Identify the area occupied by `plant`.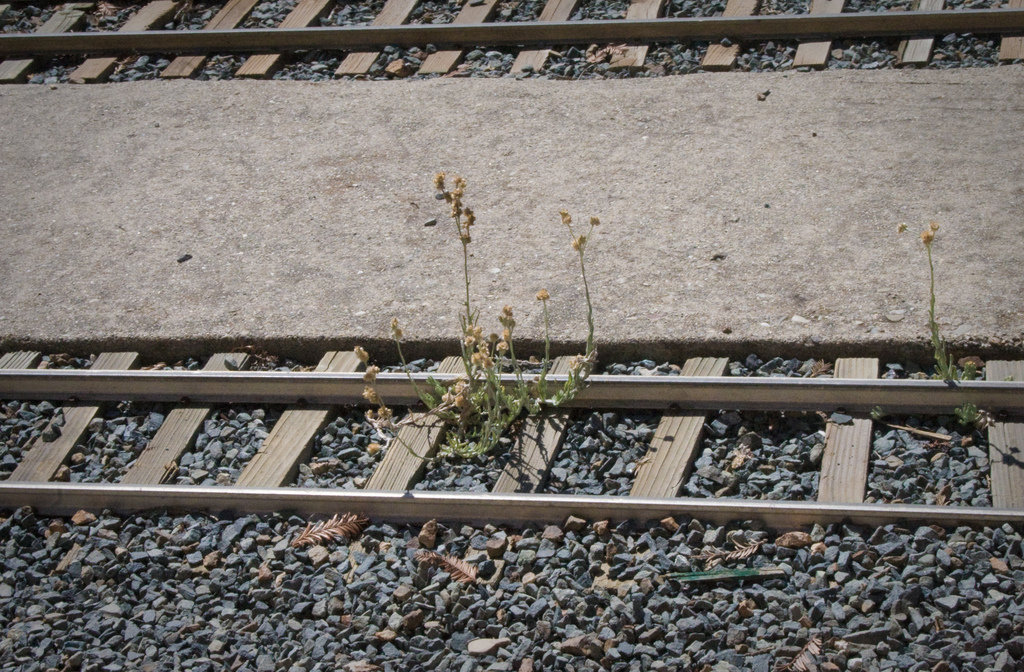
Area: box=[886, 215, 1023, 508].
